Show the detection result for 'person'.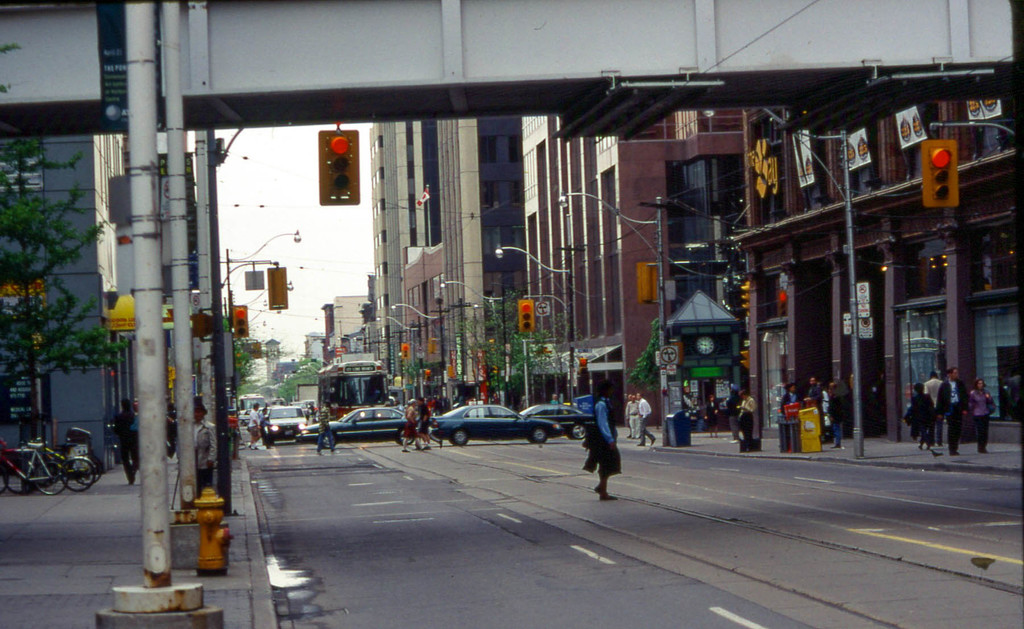
detection(959, 374, 992, 453).
